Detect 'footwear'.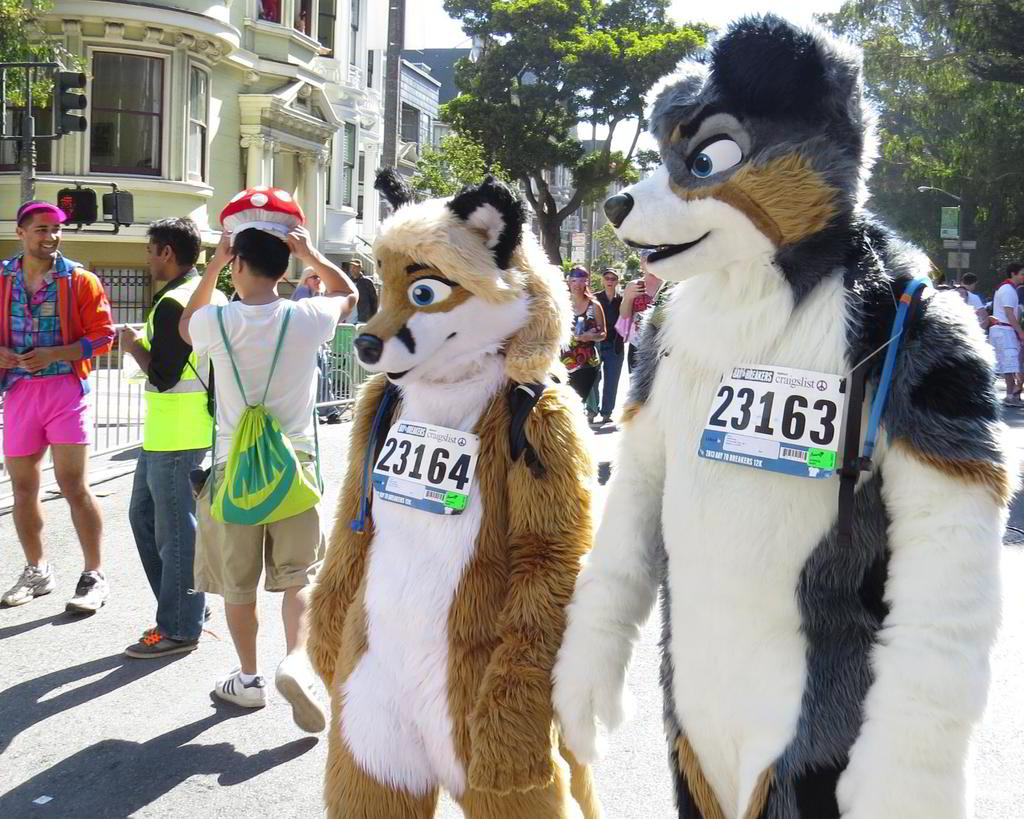
Detected at left=125, top=629, right=196, bottom=662.
